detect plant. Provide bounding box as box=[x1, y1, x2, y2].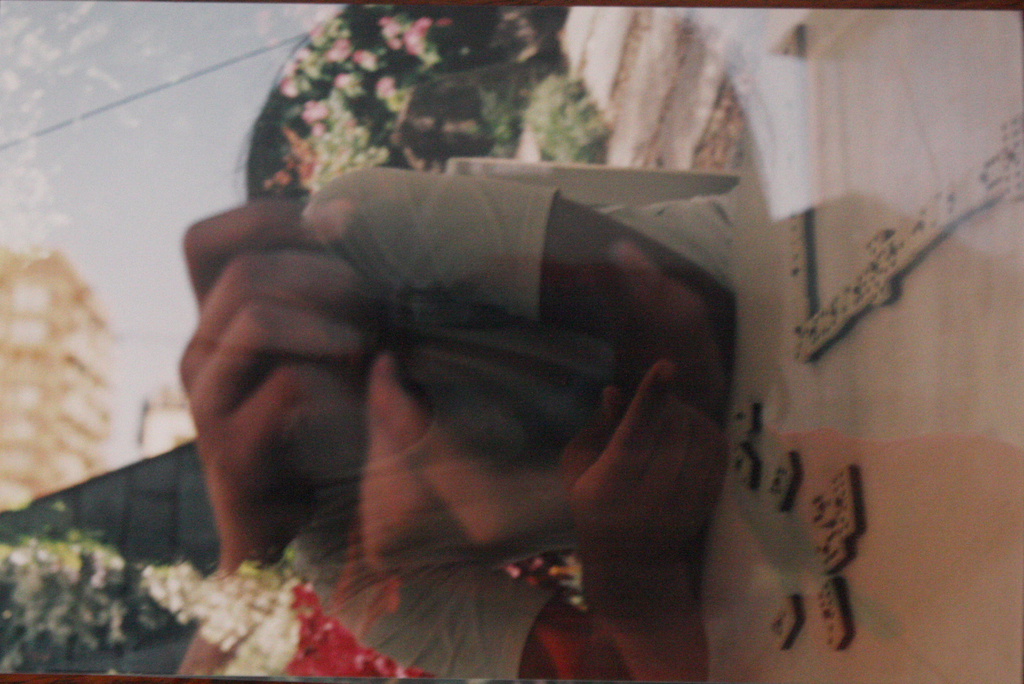
box=[256, 111, 398, 197].
